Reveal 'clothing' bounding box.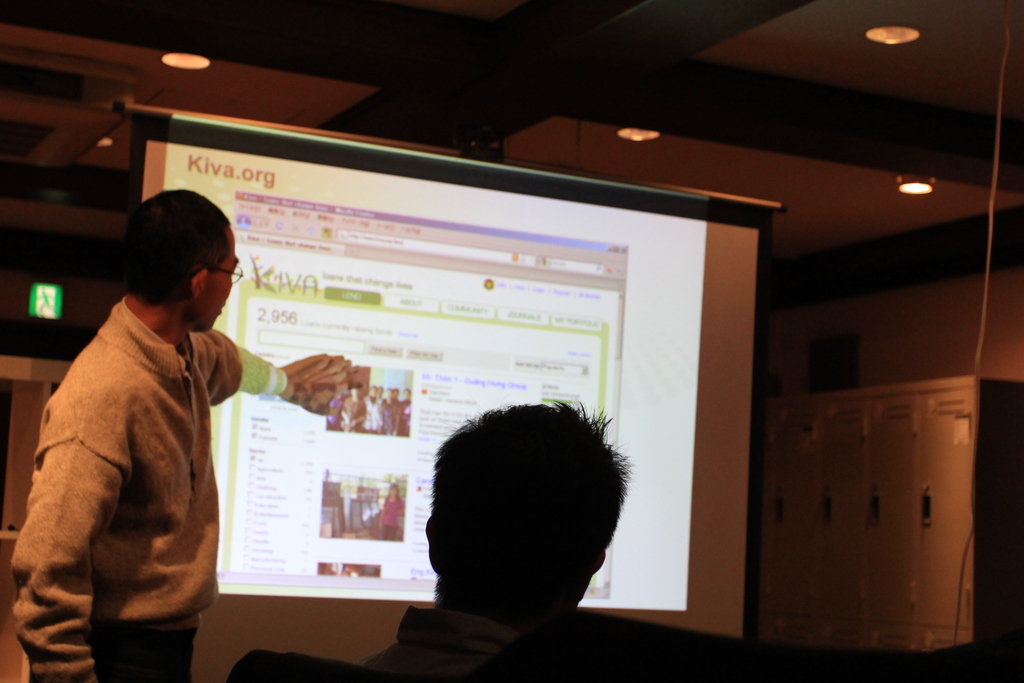
Revealed: <box>3,186,262,682</box>.
